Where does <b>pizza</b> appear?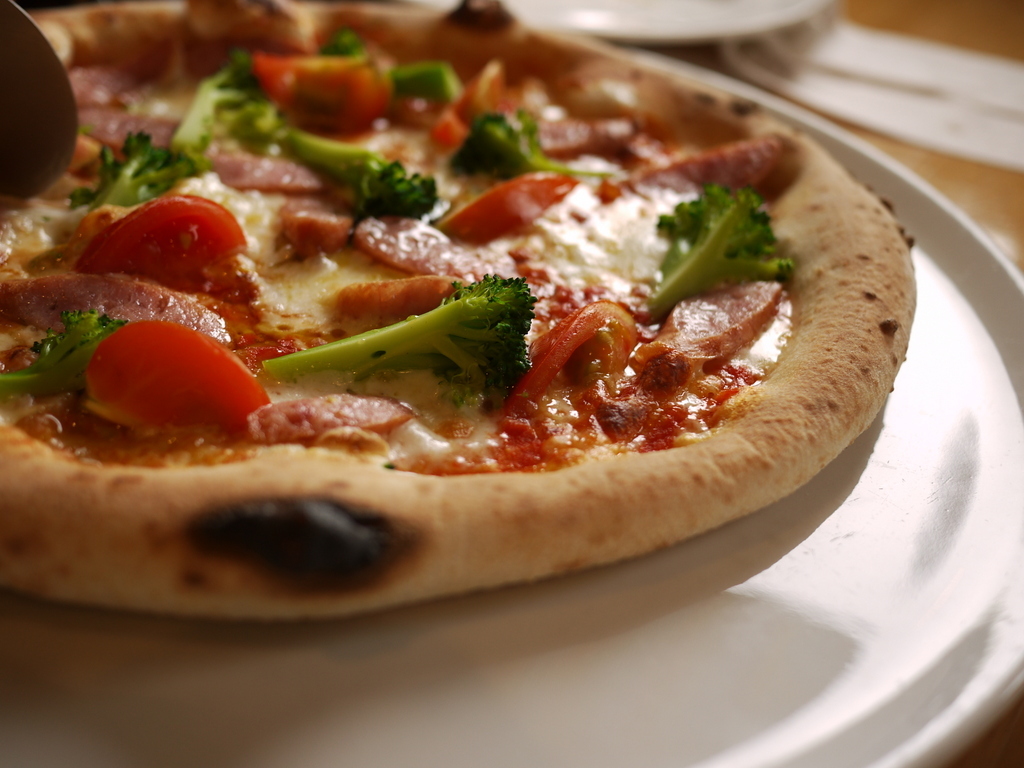
Appears at [x1=0, y1=0, x2=950, y2=659].
